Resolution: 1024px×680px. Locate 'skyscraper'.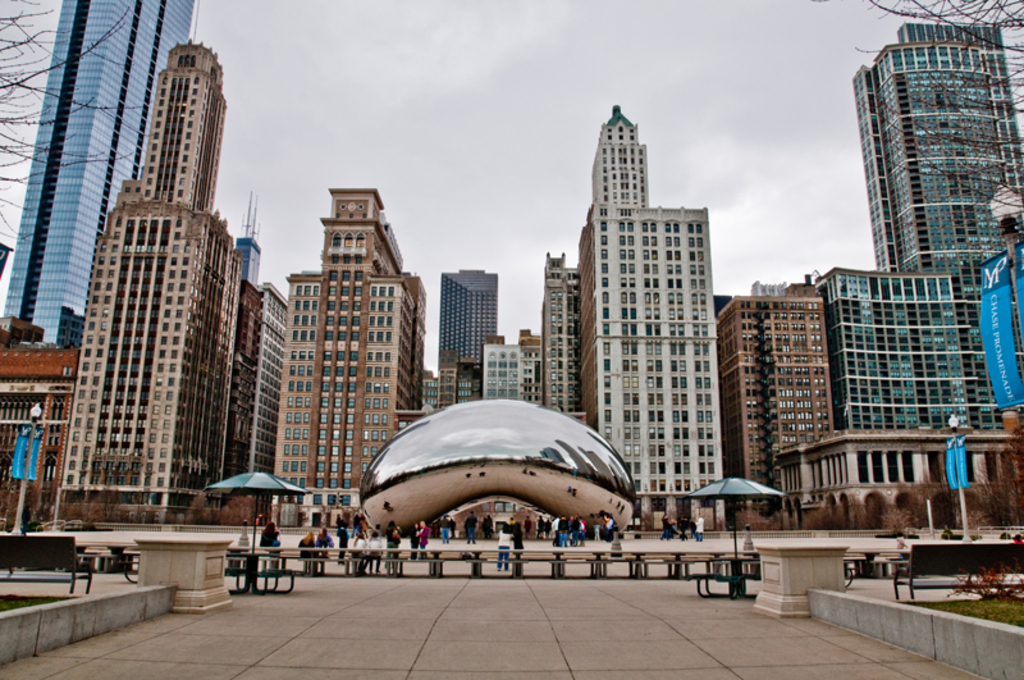
box(228, 225, 266, 284).
